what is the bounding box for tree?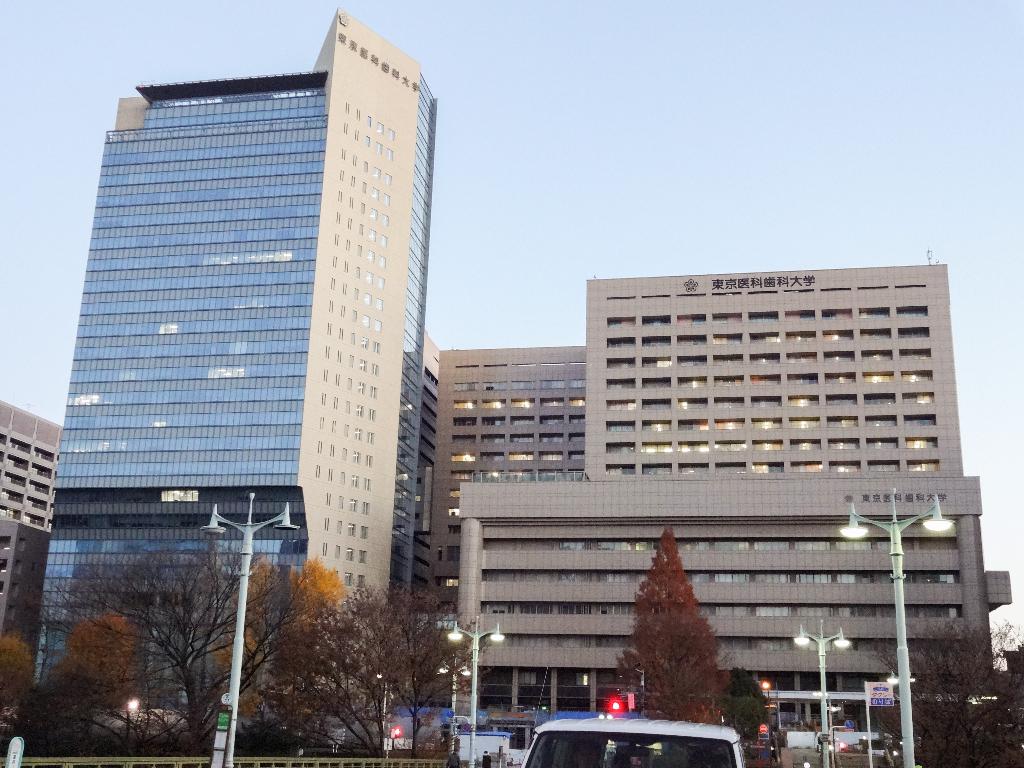
bbox=[607, 549, 758, 720].
